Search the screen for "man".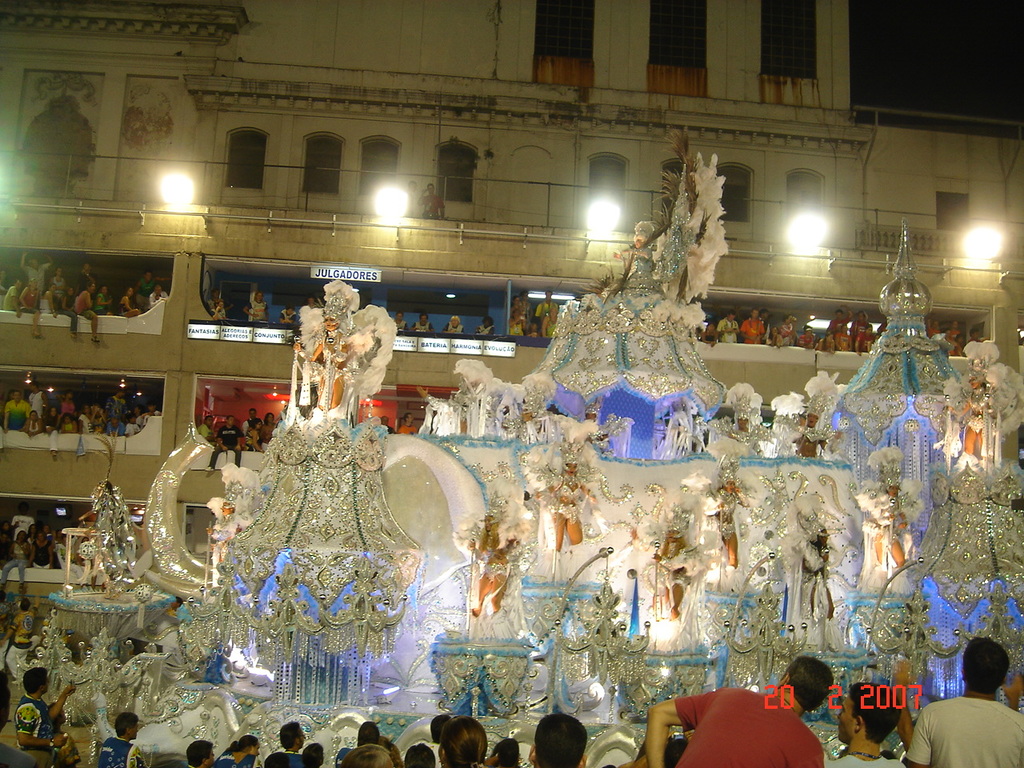
Found at 645,650,831,767.
